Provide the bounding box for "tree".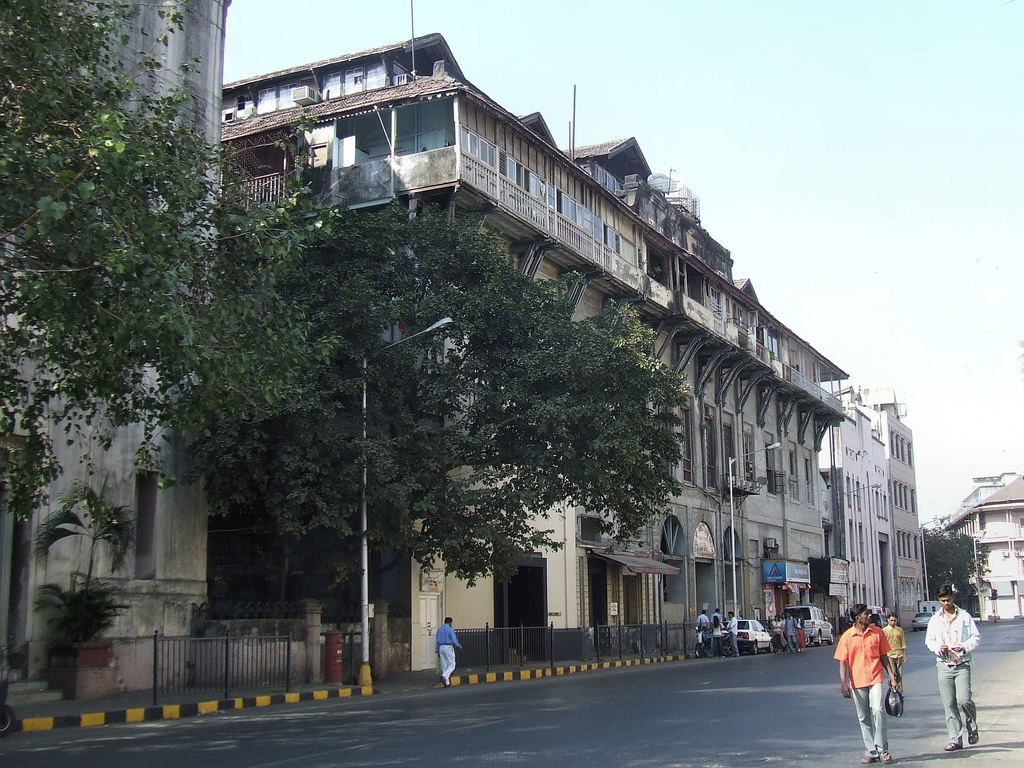
[0,0,345,526].
